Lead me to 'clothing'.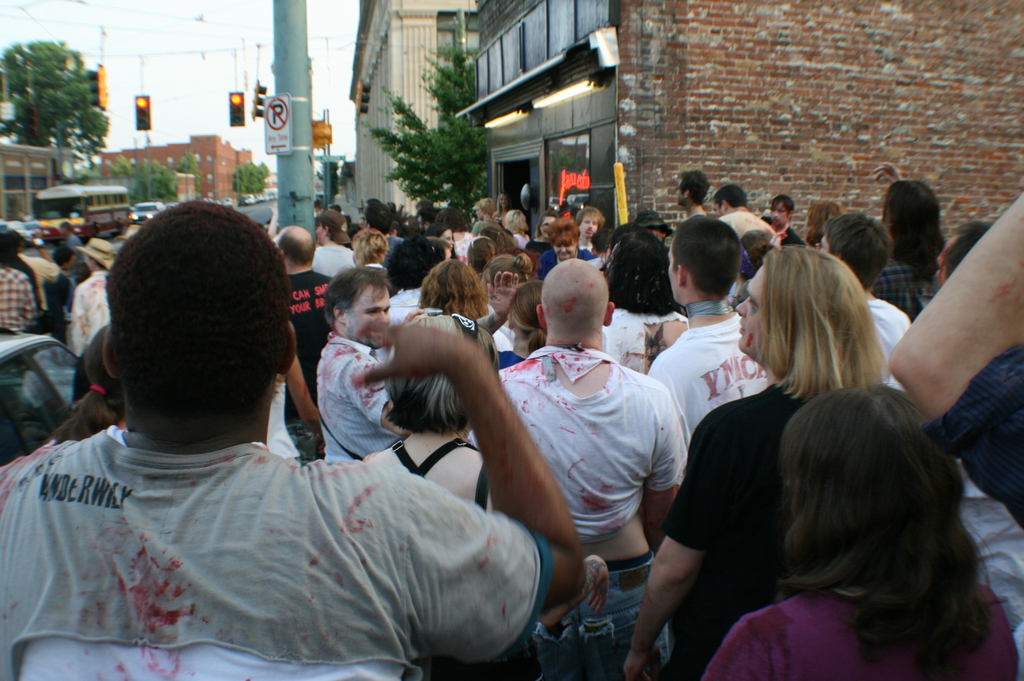
Lead to select_region(313, 338, 385, 464).
